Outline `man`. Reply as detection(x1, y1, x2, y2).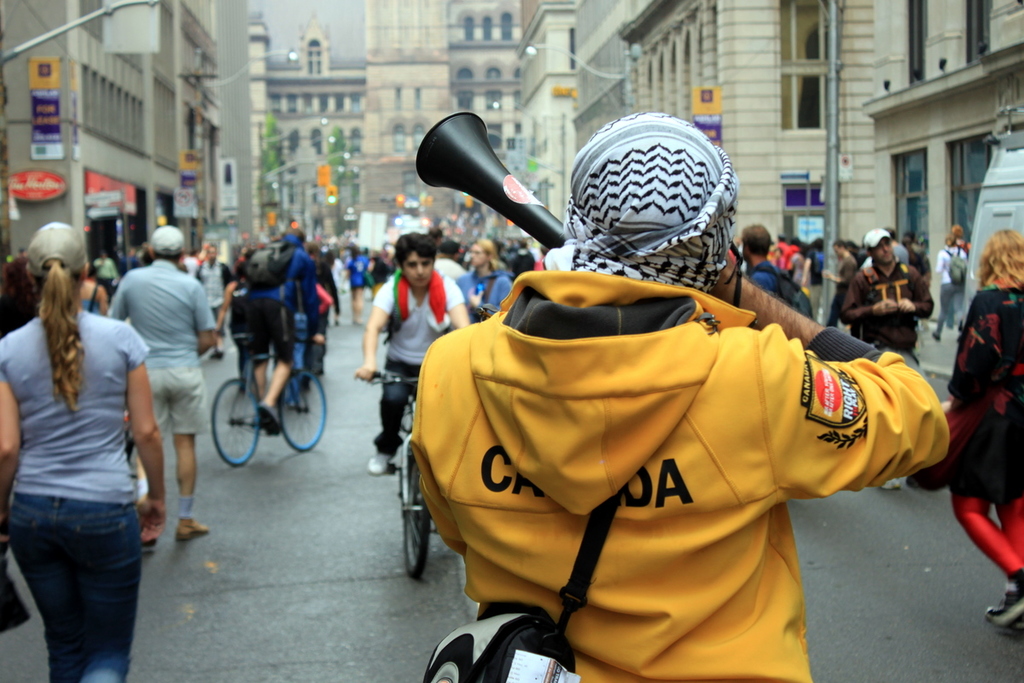
detection(236, 222, 320, 446).
